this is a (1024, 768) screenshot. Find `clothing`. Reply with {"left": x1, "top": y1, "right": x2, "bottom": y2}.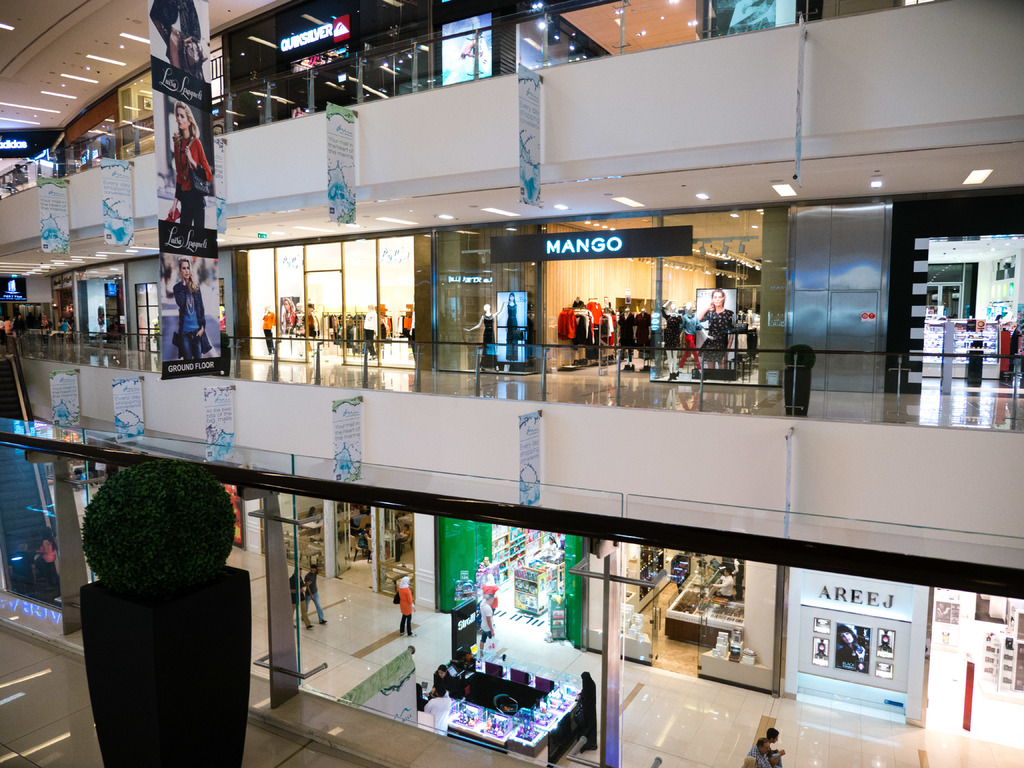
{"left": 618, "top": 312, "right": 637, "bottom": 352}.
